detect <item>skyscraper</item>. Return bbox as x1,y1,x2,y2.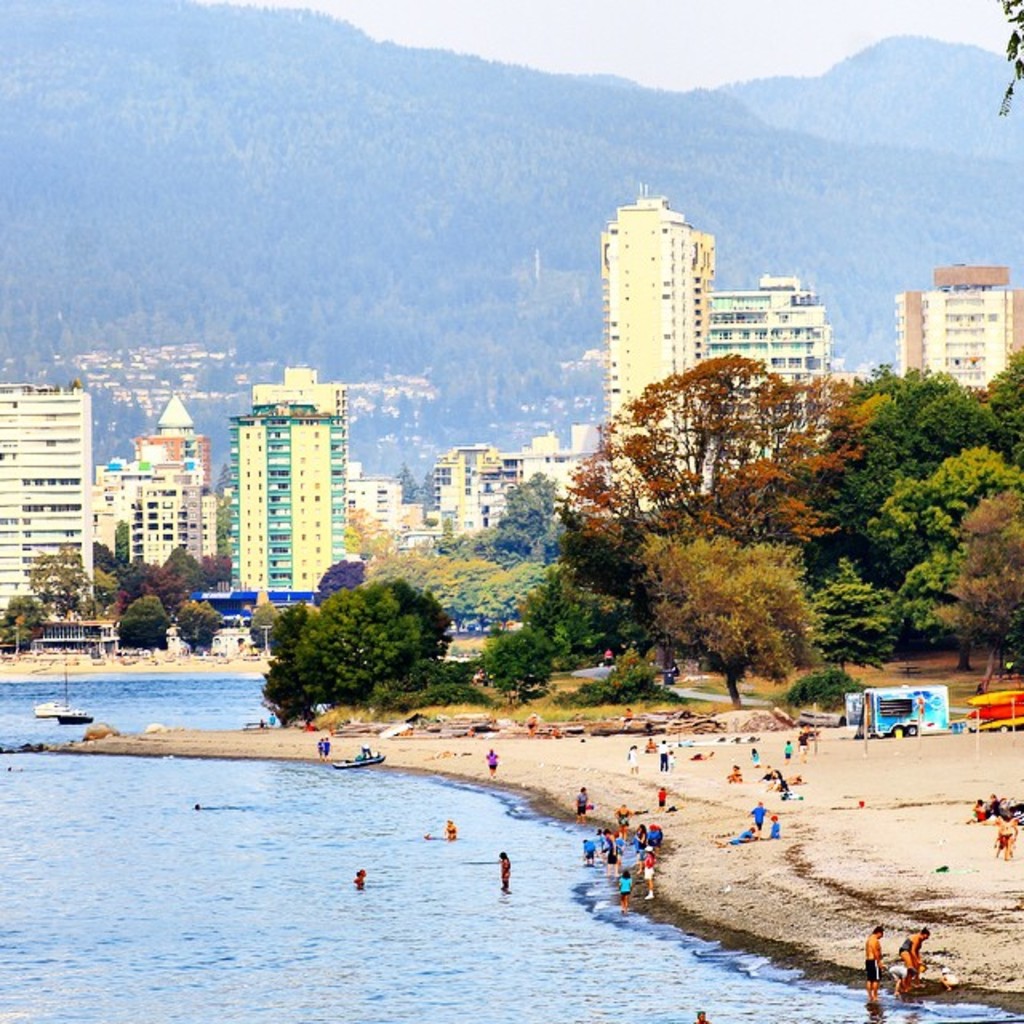
600,181,715,515.
